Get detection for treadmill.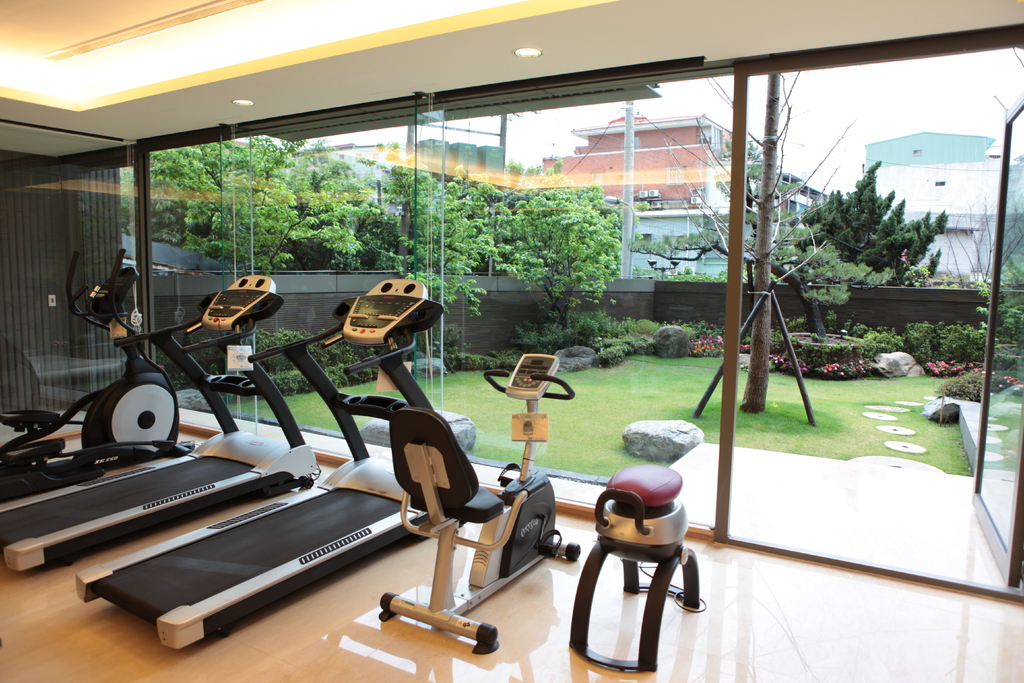
Detection: <region>0, 273, 323, 578</region>.
